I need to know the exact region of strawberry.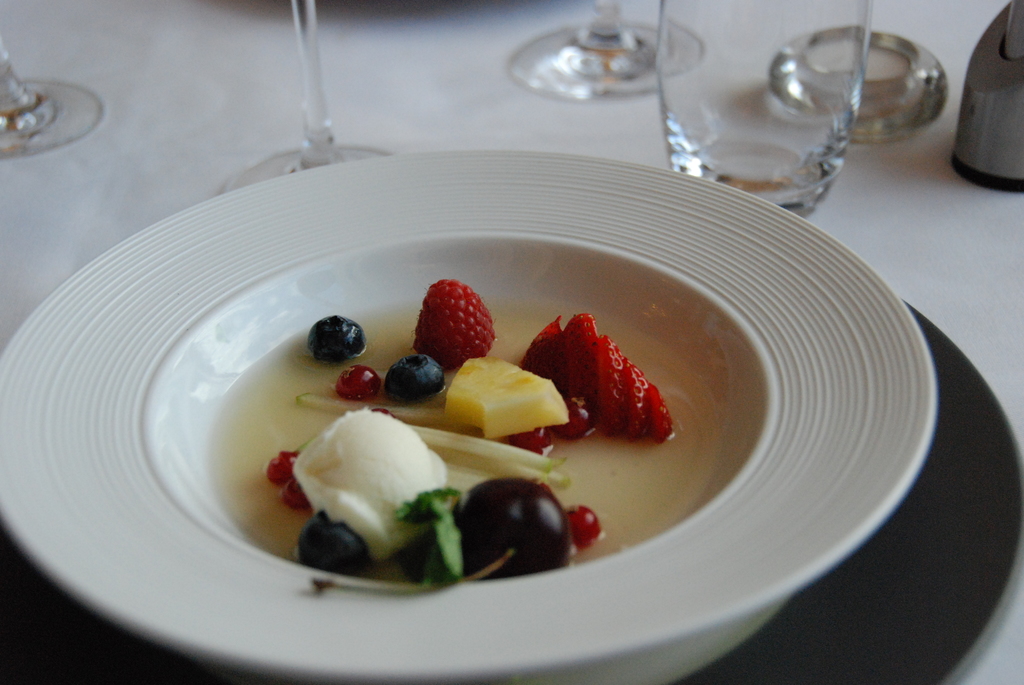
Region: (643, 388, 671, 444).
